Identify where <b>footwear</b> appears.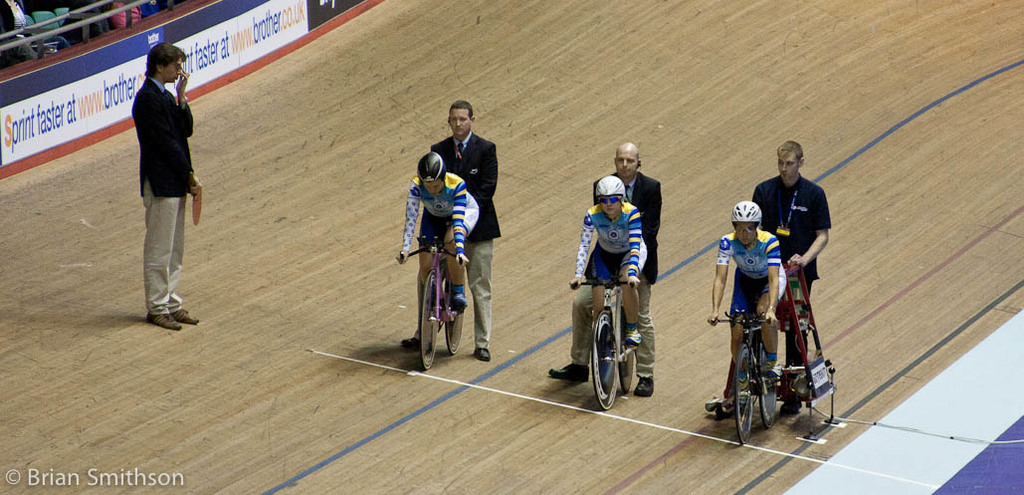
Appears at 699 400 720 414.
